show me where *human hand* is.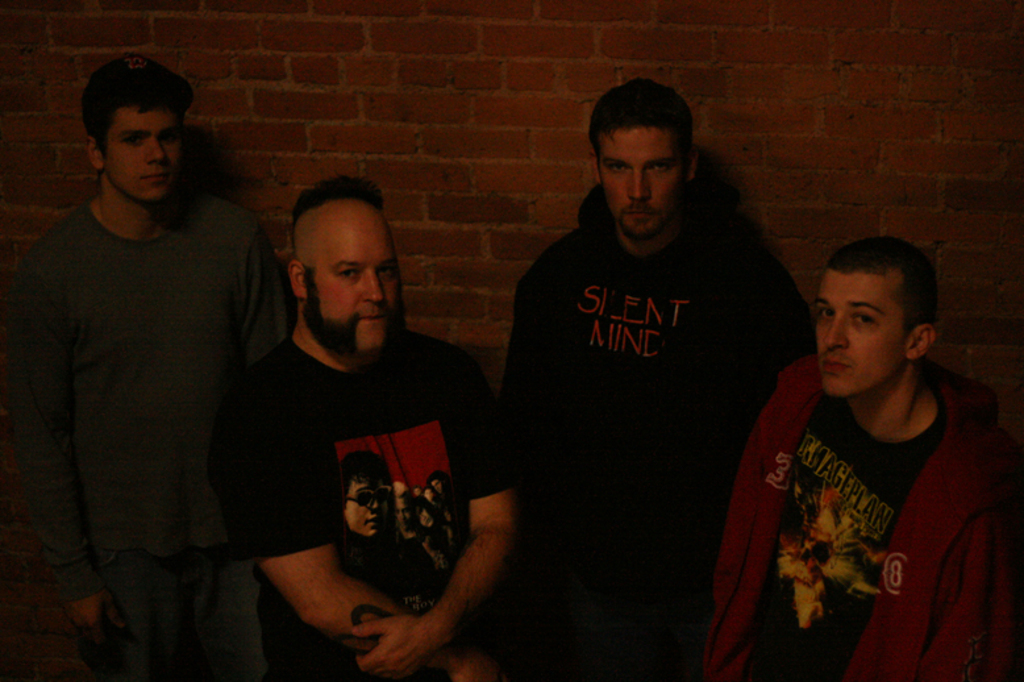
*human hand* is at [62, 596, 121, 648].
